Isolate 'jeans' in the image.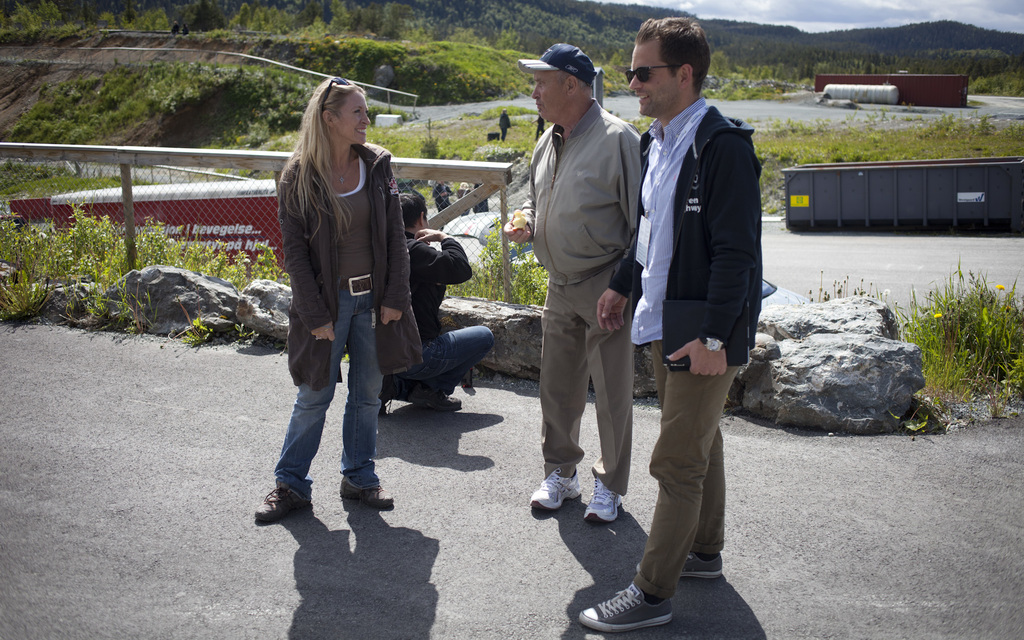
Isolated region: bbox(392, 328, 495, 395).
